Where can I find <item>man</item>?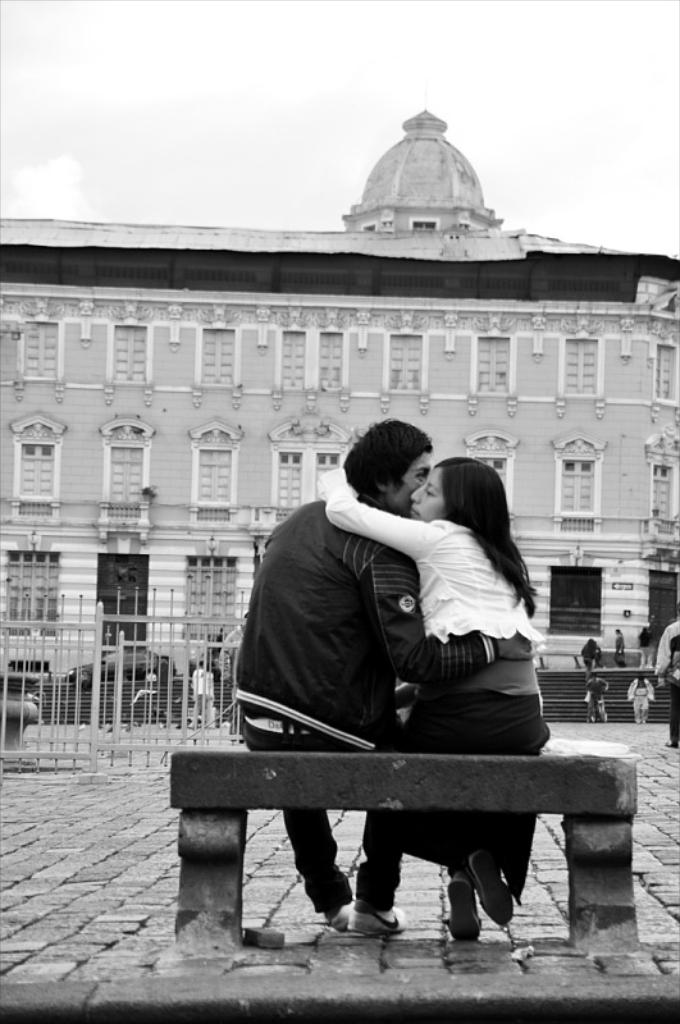
You can find it at bbox=(233, 410, 535, 941).
